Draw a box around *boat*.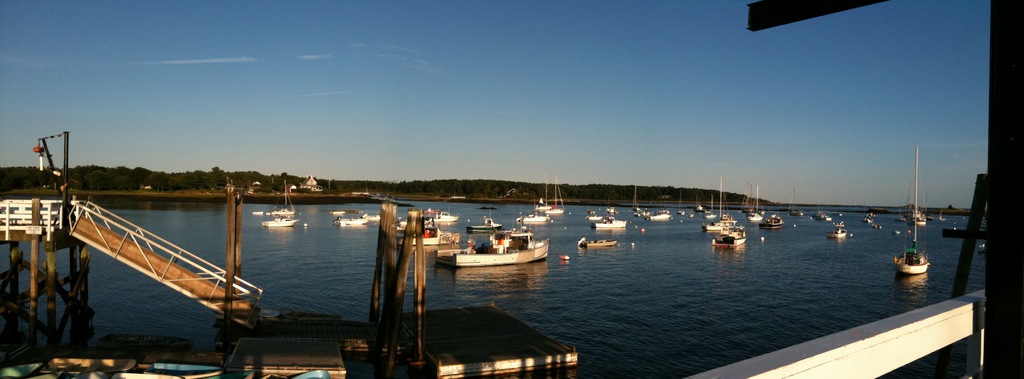
338/219/373/231.
